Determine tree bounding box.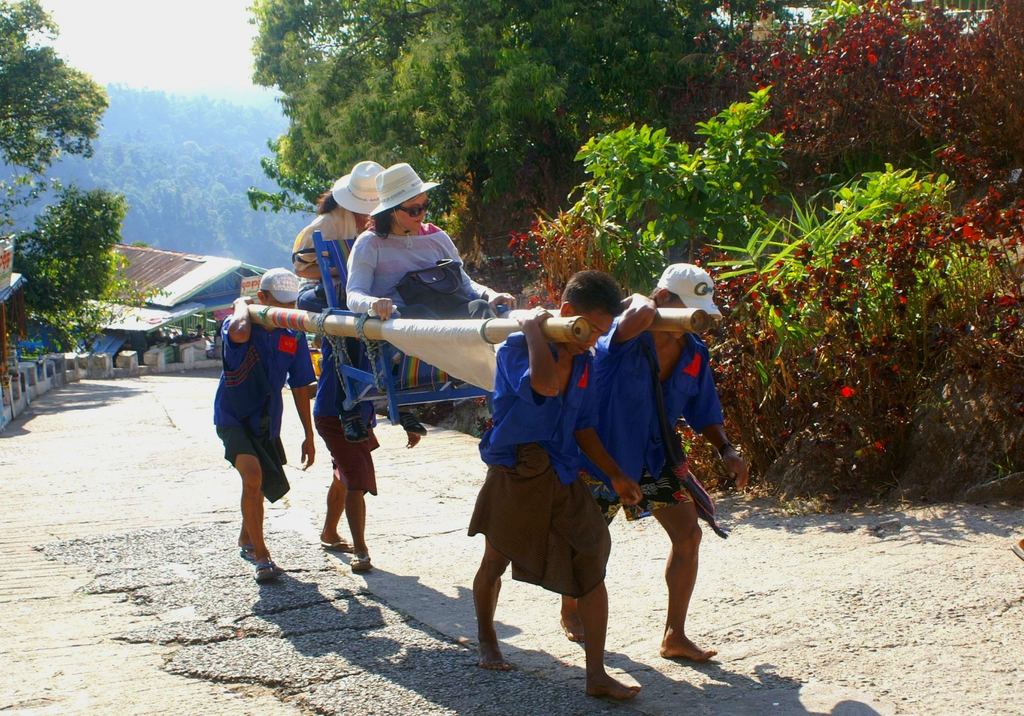
Determined: (x1=0, y1=0, x2=109, y2=174).
